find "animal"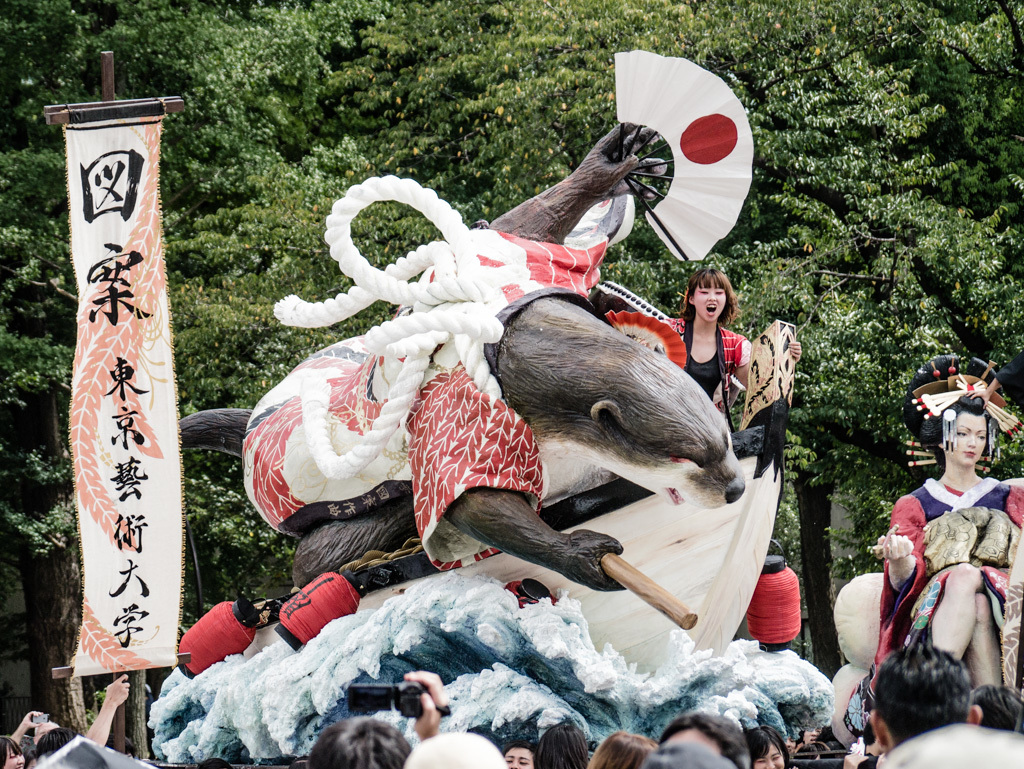
{"x1": 180, "y1": 119, "x2": 743, "y2": 589}
